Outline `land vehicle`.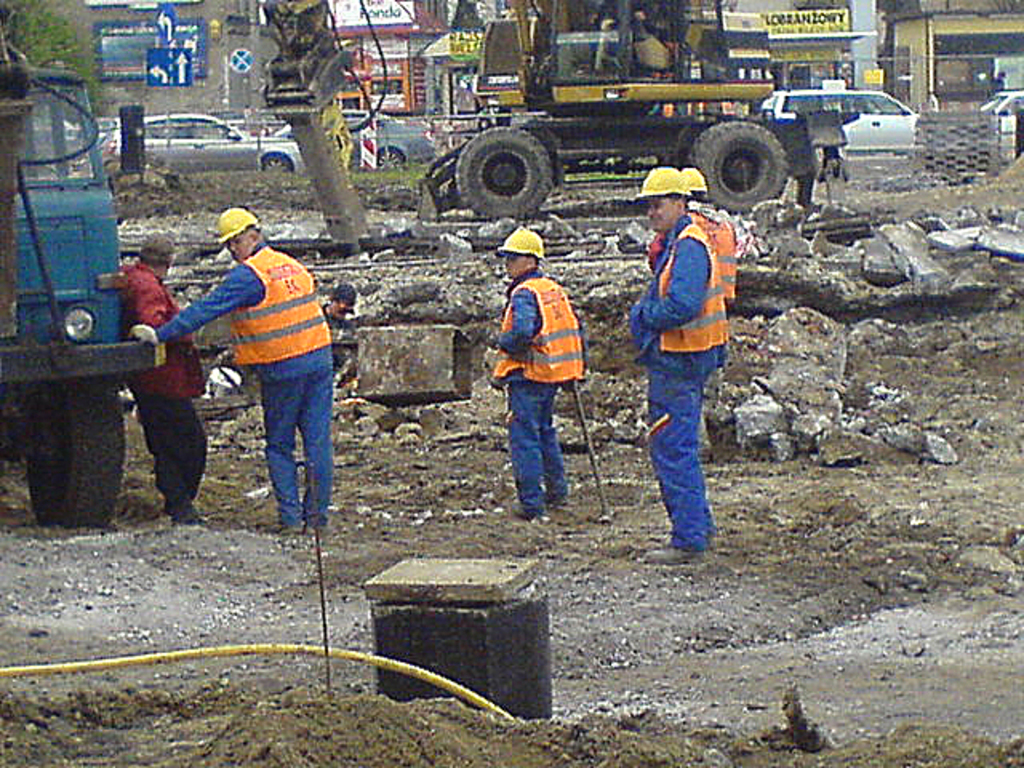
Outline: {"left": 0, "top": 69, "right": 168, "bottom": 539}.
